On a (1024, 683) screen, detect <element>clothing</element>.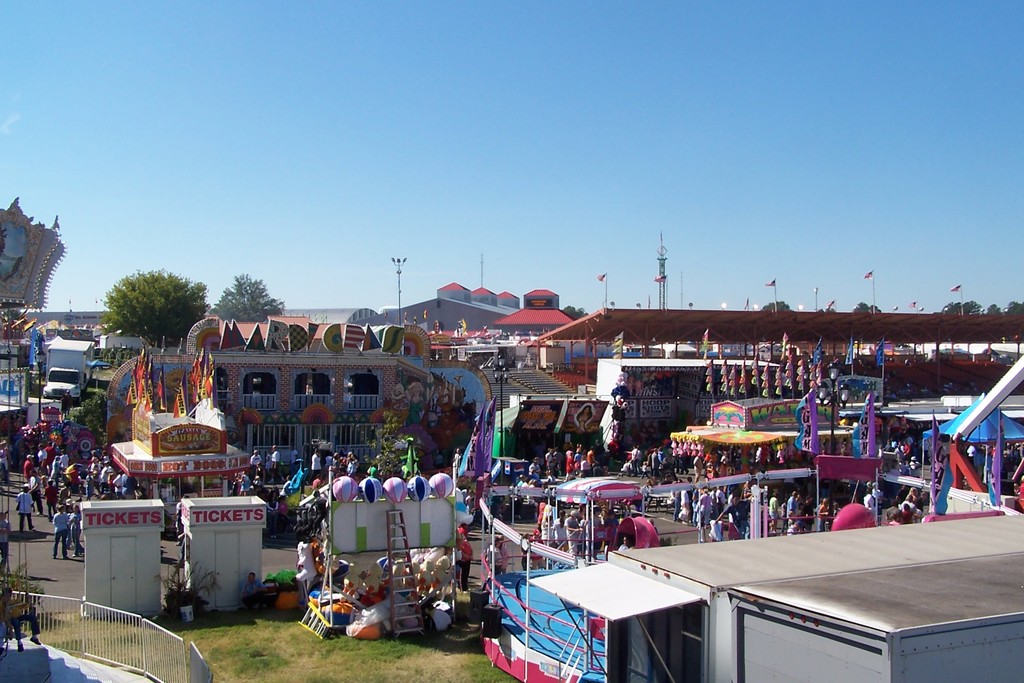
BBox(243, 579, 268, 611).
